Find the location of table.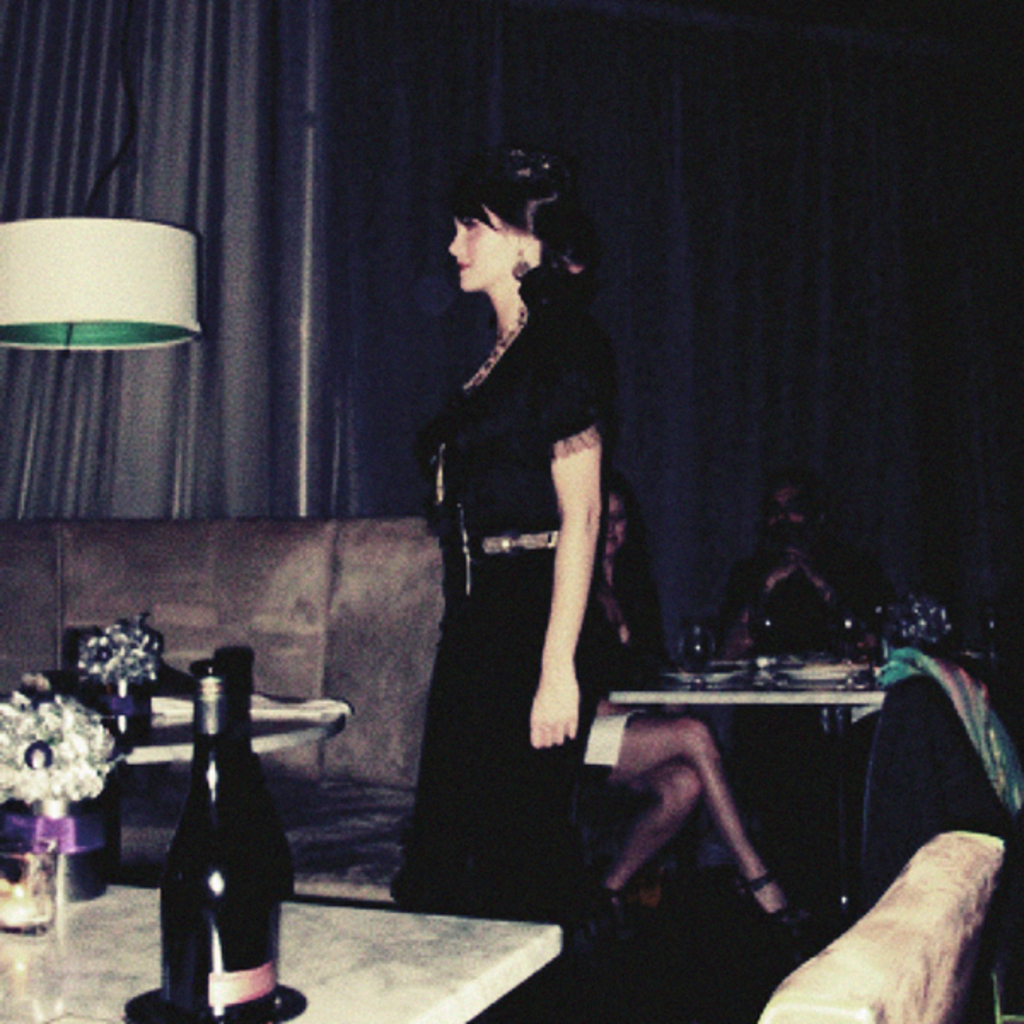
Location: [0,869,573,1022].
